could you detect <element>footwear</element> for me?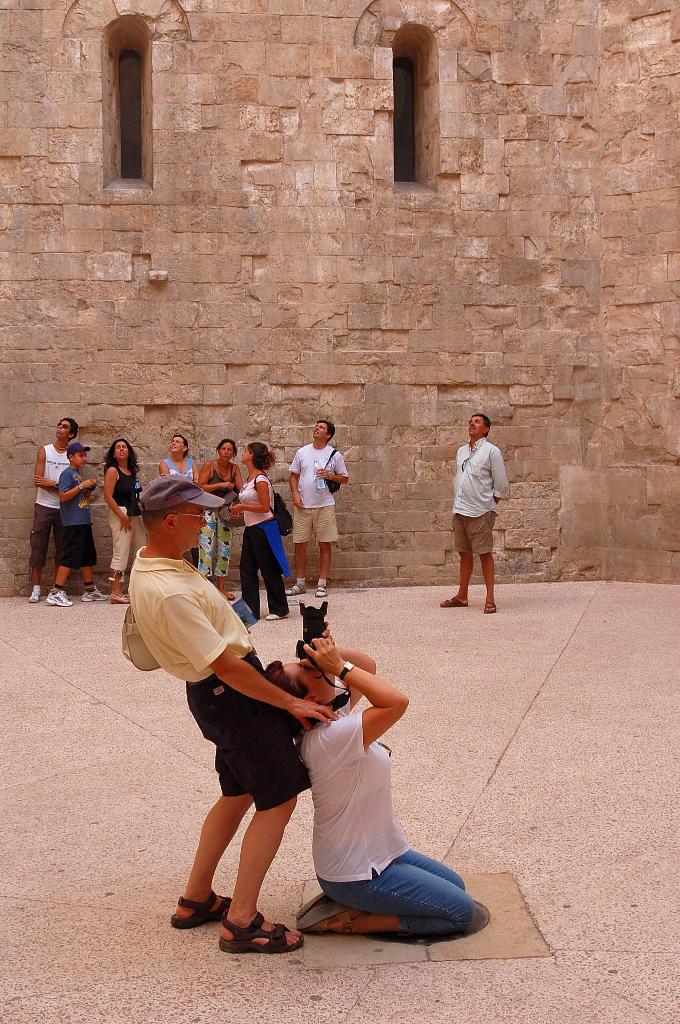
Detection result: bbox=[438, 592, 468, 608].
